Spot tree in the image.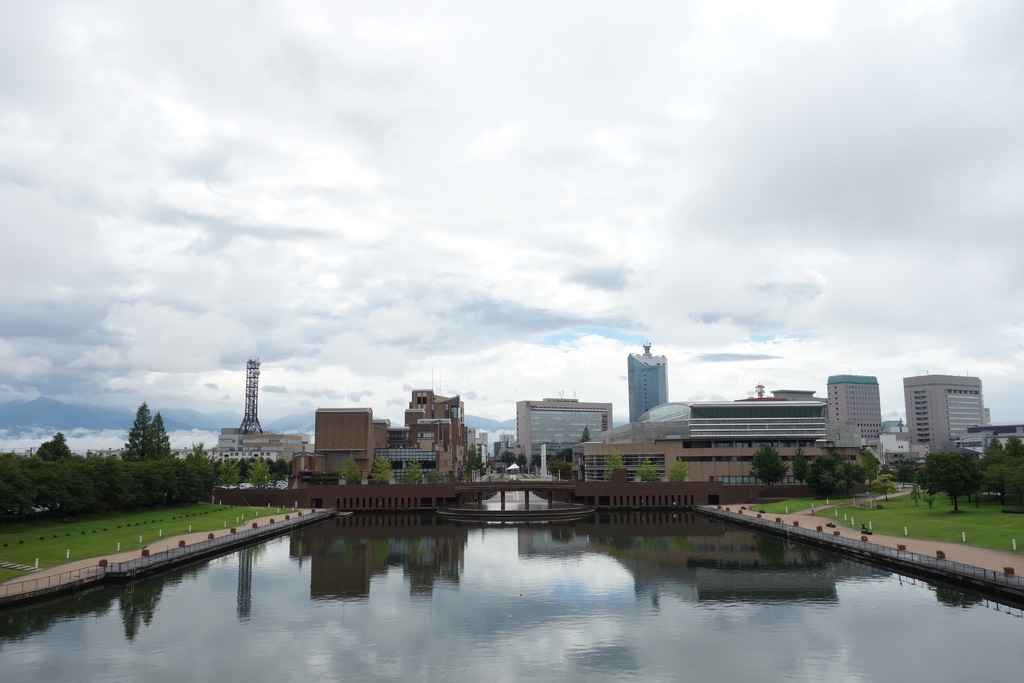
tree found at [879, 472, 892, 502].
